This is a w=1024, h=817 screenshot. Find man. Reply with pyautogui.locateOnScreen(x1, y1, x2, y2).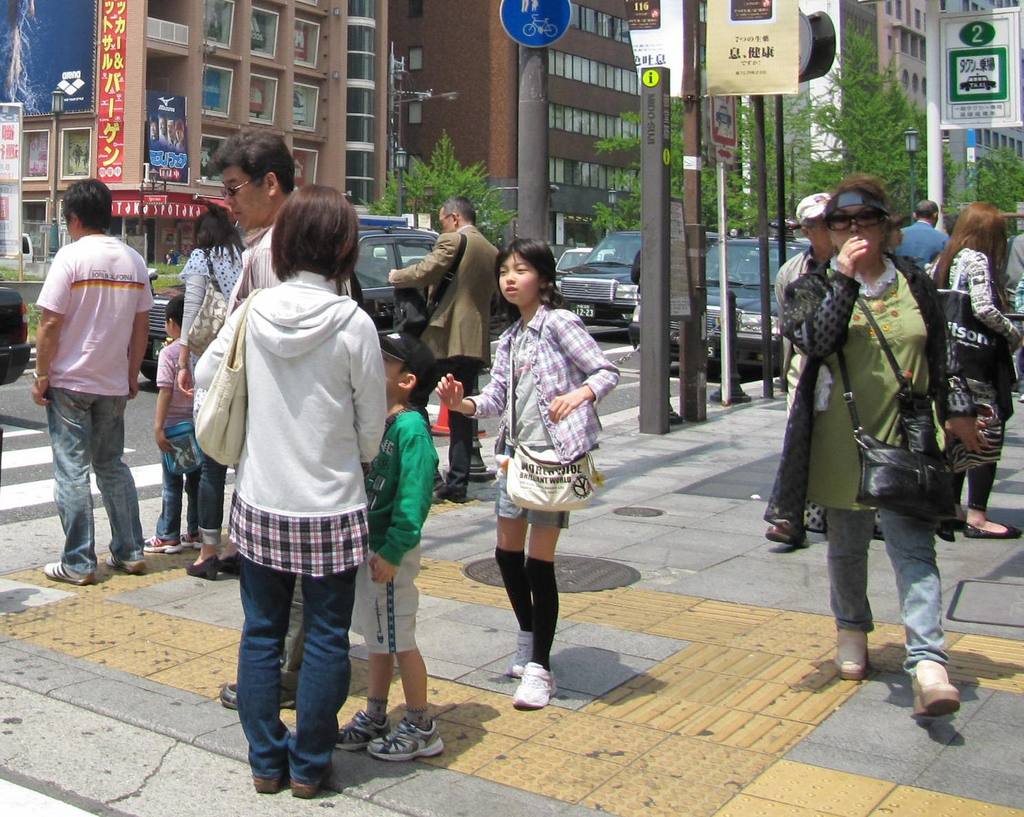
pyautogui.locateOnScreen(19, 185, 163, 598).
